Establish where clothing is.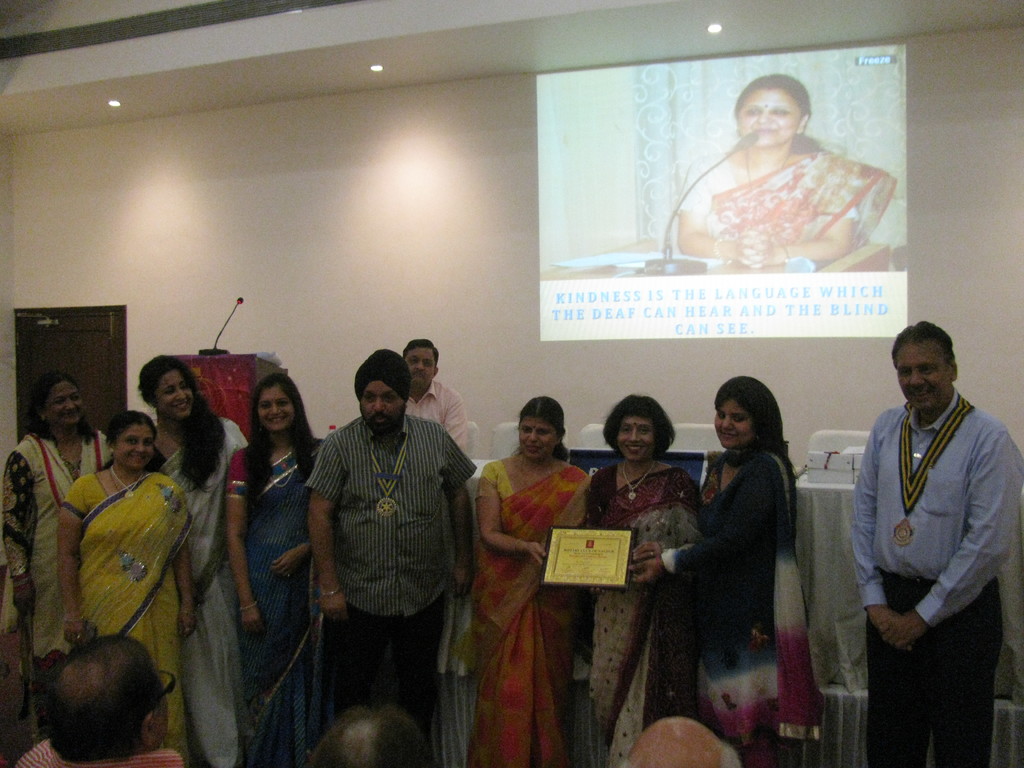
Established at x1=588 y1=464 x2=695 y2=767.
